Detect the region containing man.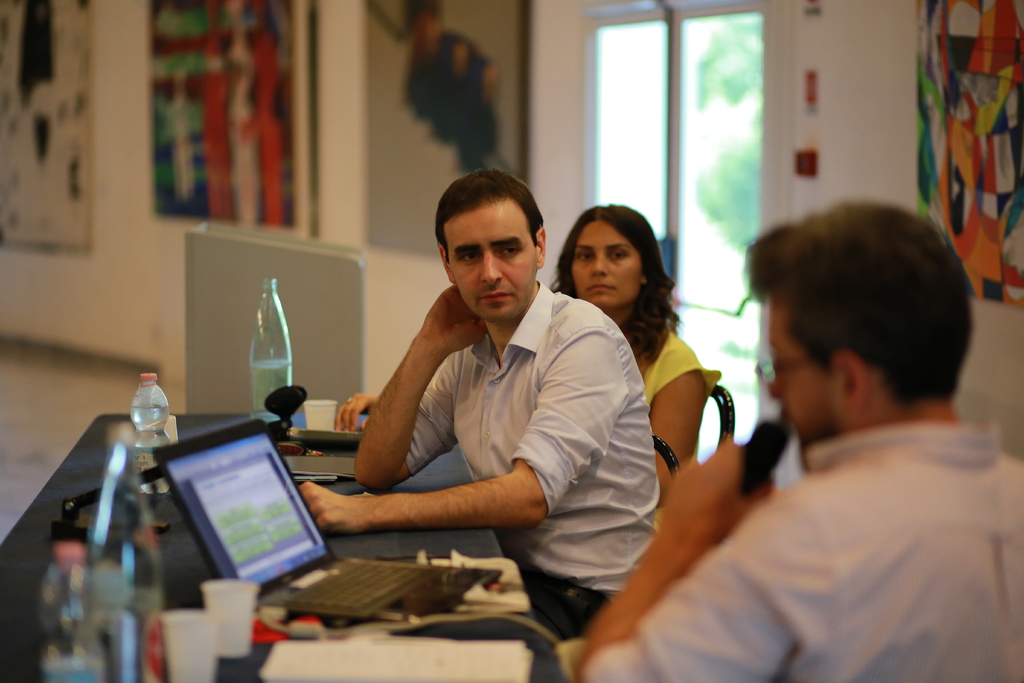
bbox=(670, 195, 1023, 666).
